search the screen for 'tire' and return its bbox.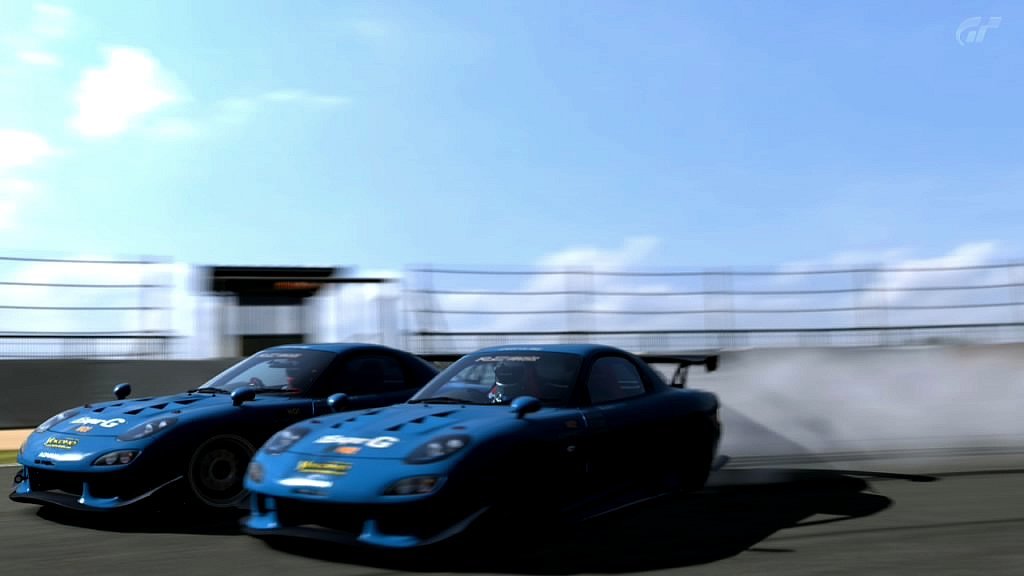
Found: x1=185 y1=431 x2=257 y2=522.
